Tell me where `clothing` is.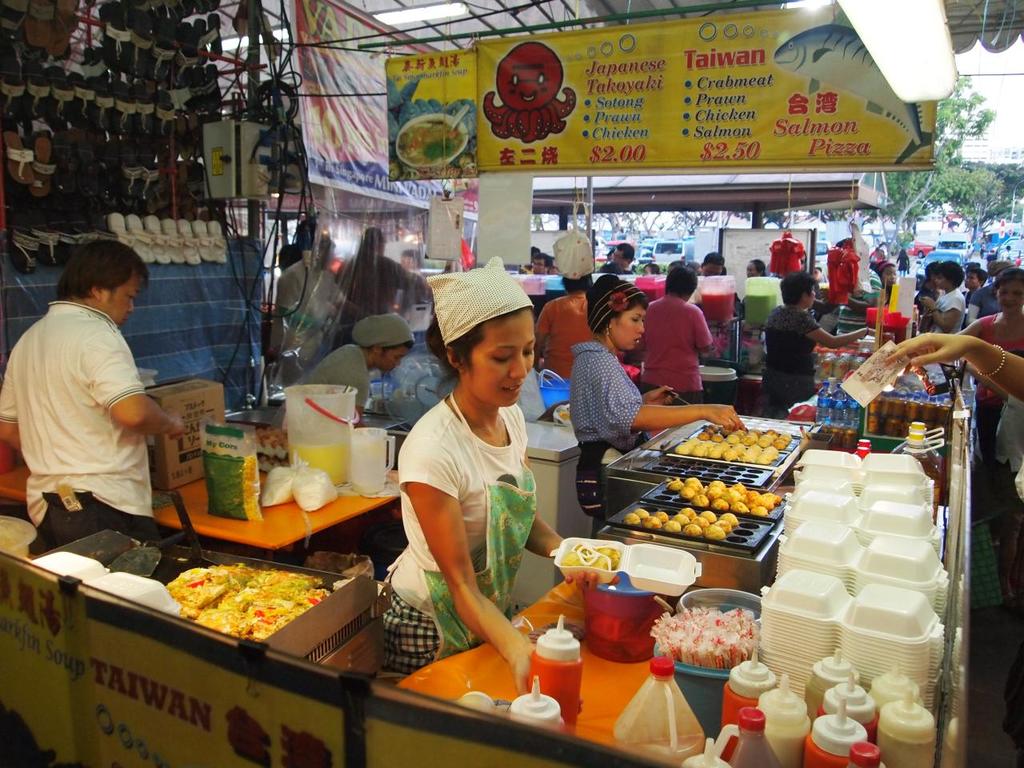
`clothing` is at [x1=574, y1=330, x2=653, y2=516].
